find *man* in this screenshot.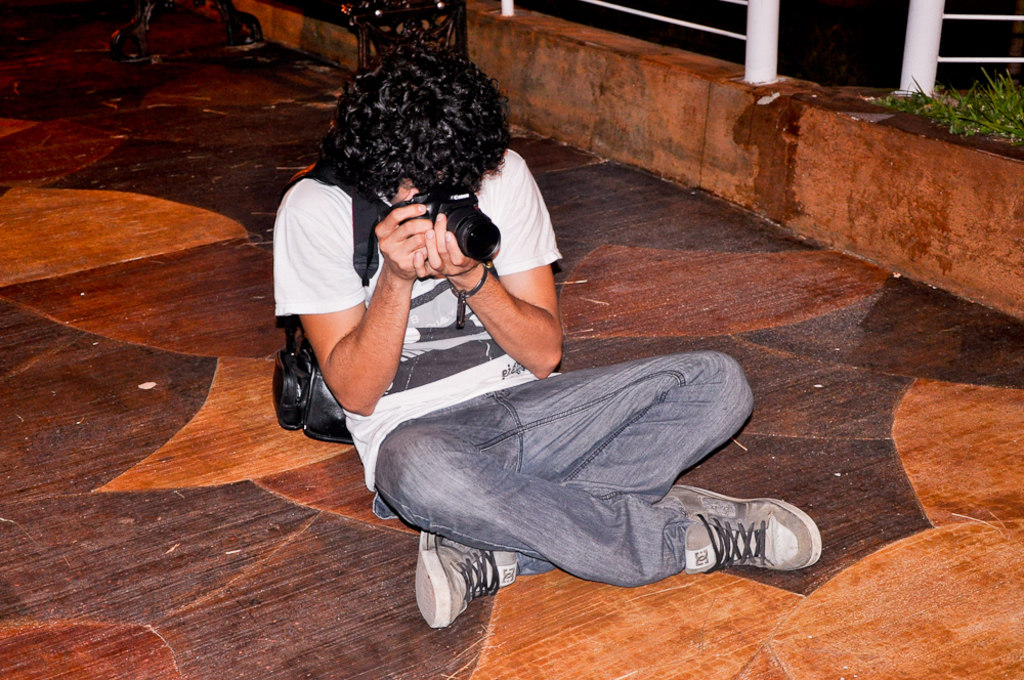
The bounding box for *man* is l=246, t=83, r=784, b=608.
